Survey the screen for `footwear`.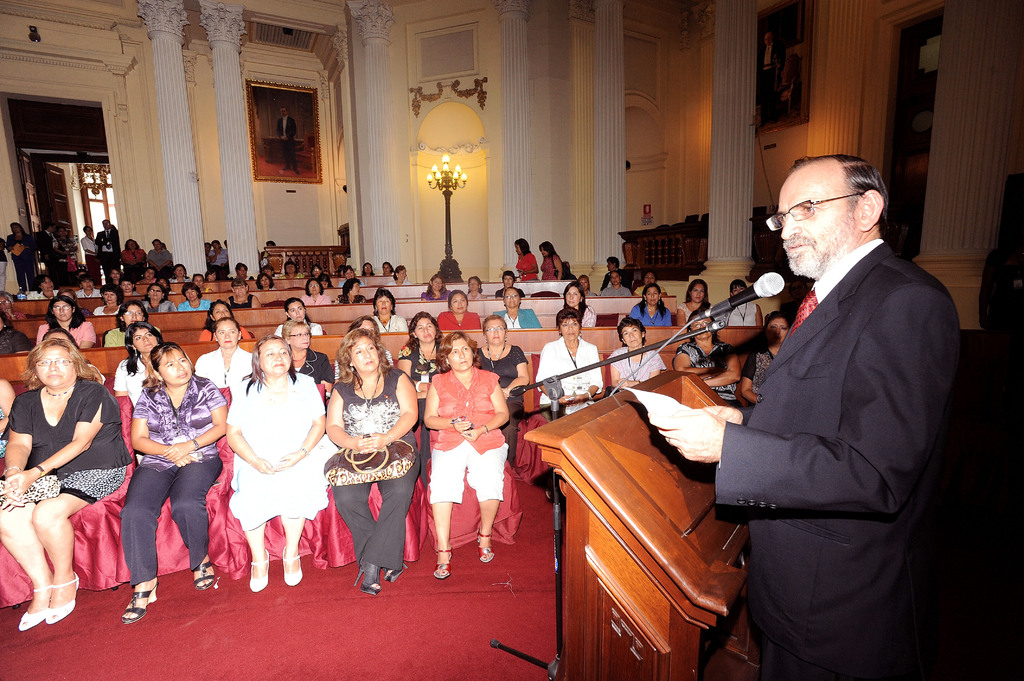
Survey found: {"x1": 194, "y1": 563, "x2": 215, "y2": 591}.
